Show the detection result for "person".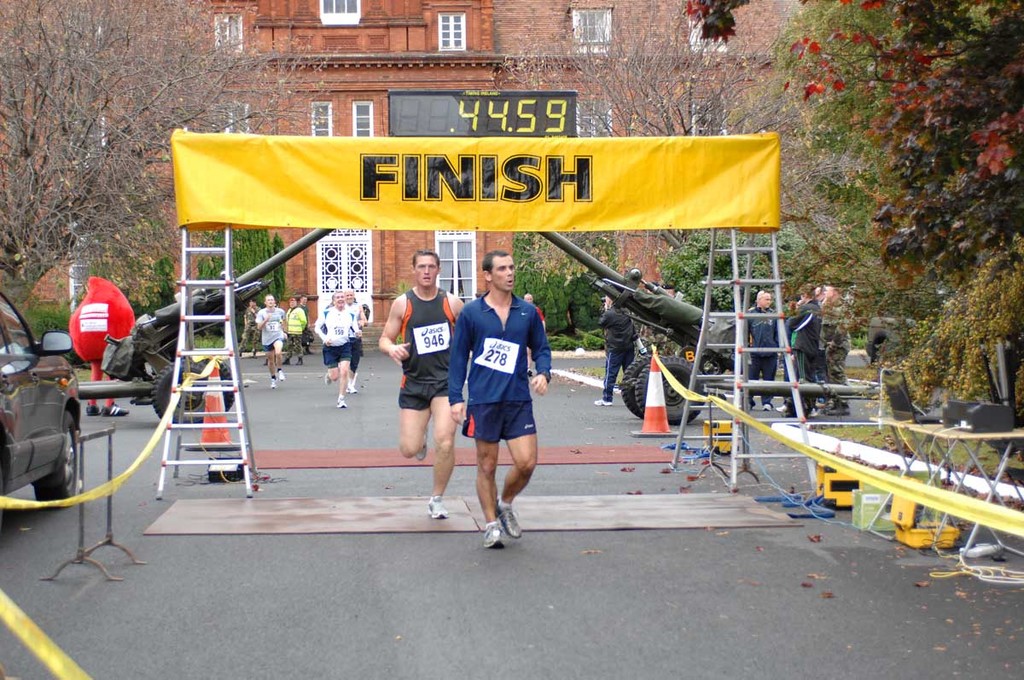
783,284,824,423.
